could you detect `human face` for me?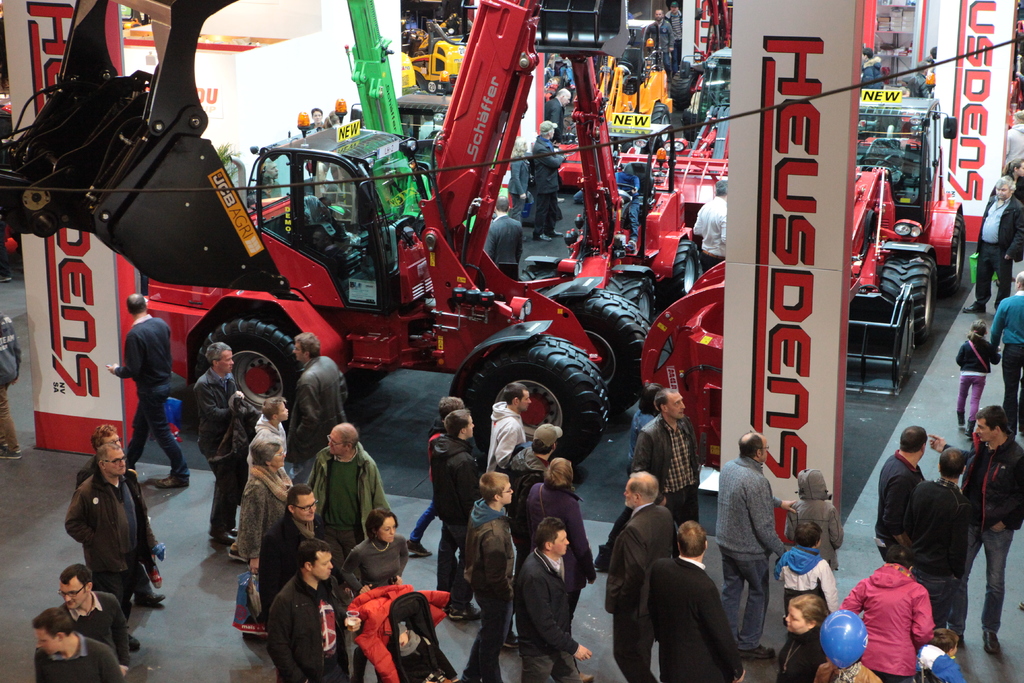
Detection result: left=278, top=399, right=289, bottom=420.
